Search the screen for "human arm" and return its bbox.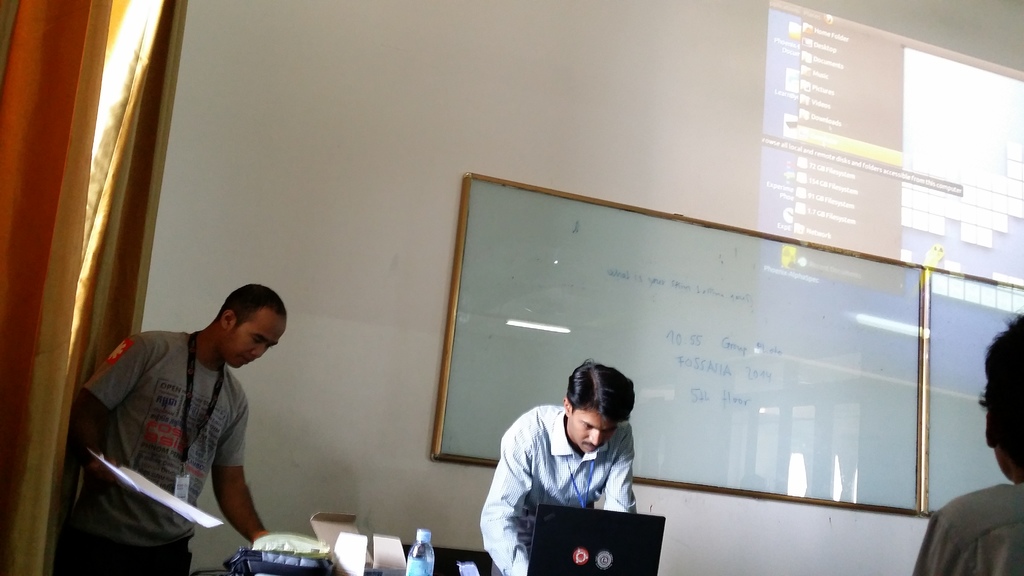
Found: x1=604 y1=425 x2=636 y2=513.
